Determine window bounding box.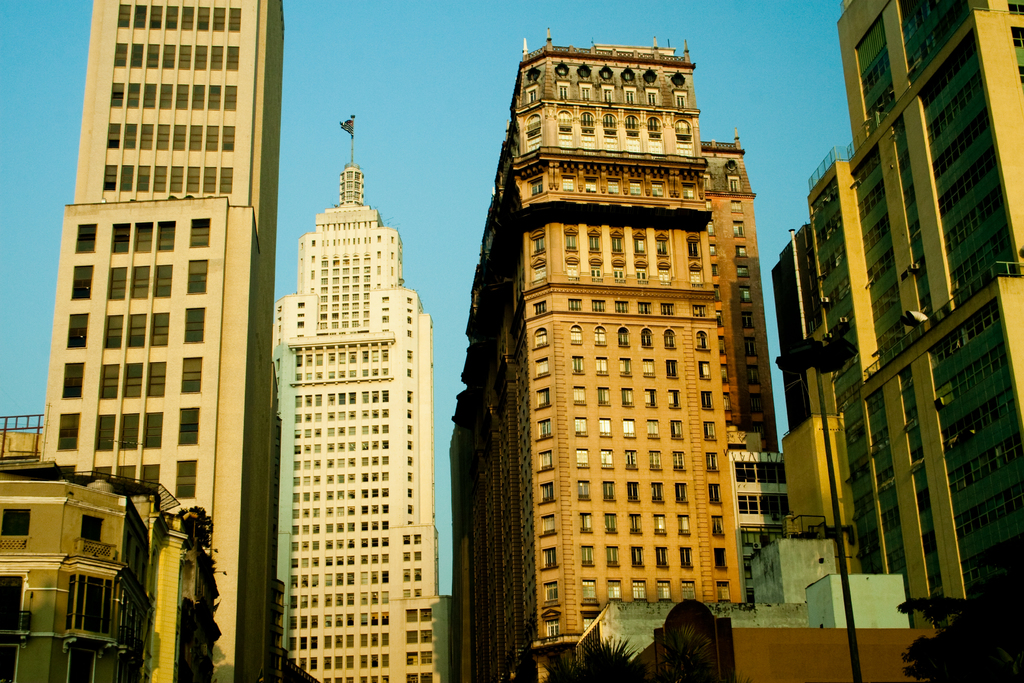
Determined: rect(589, 238, 598, 252).
